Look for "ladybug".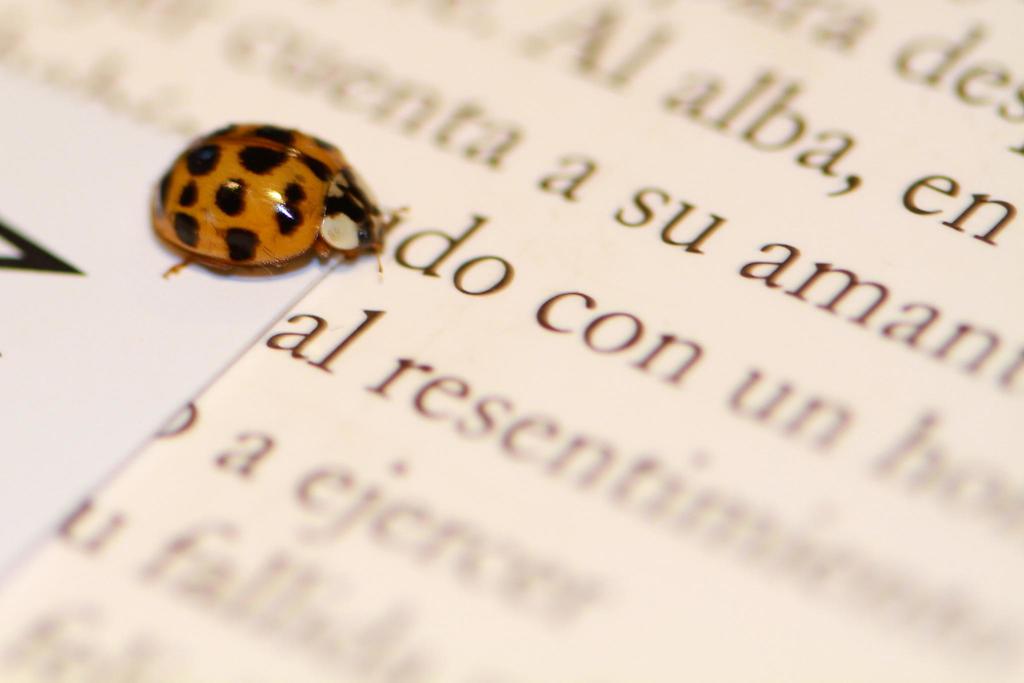
Found: (left=140, top=120, right=404, bottom=288).
